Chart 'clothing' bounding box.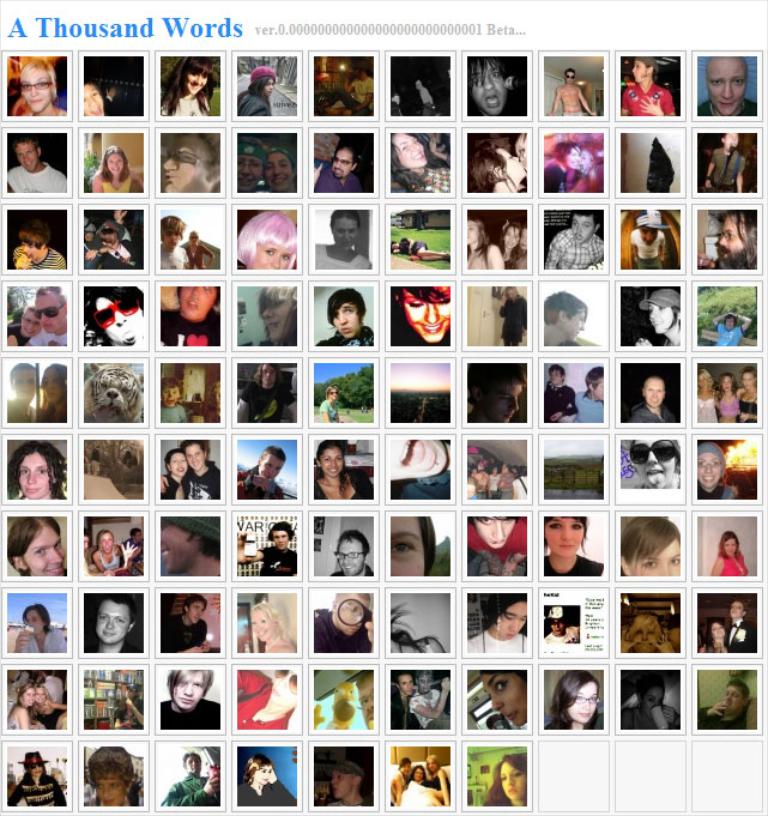
Charted: box=[2, 399, 38, 423].
